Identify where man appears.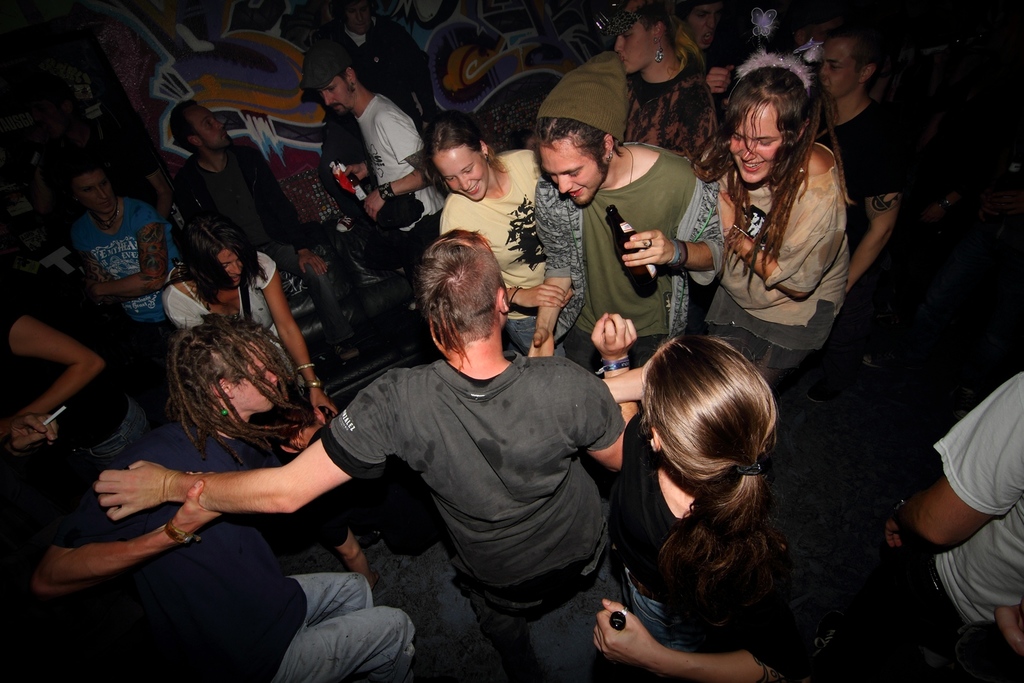
Appears at x1=292 y1=25 x2=452 y2=250.
